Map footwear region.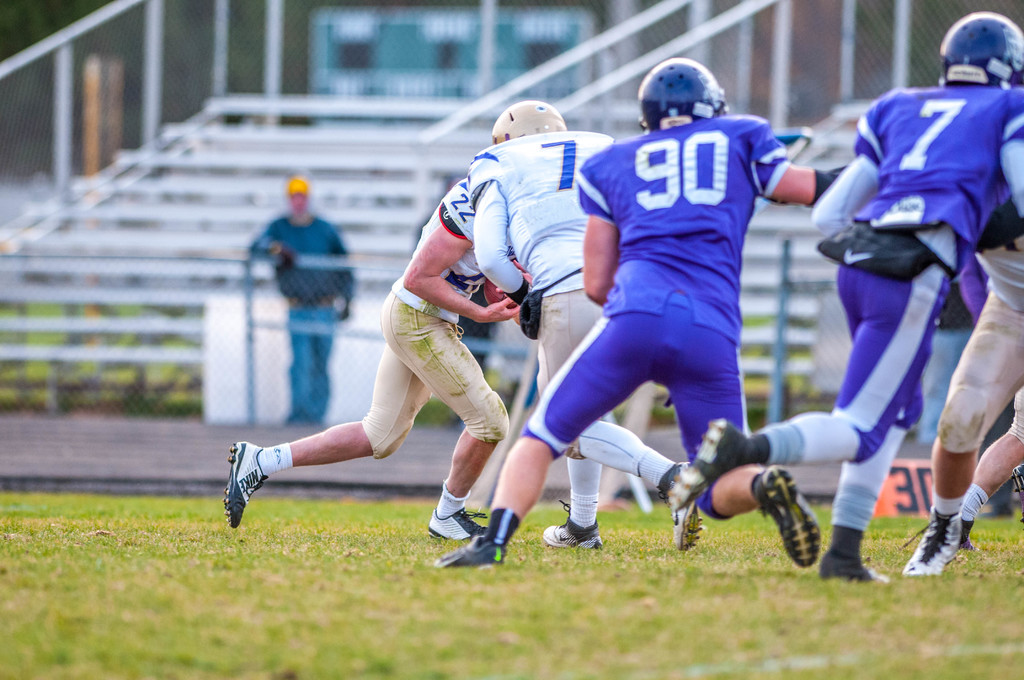
Mapped to select_region(754, 460, 822, 565).
